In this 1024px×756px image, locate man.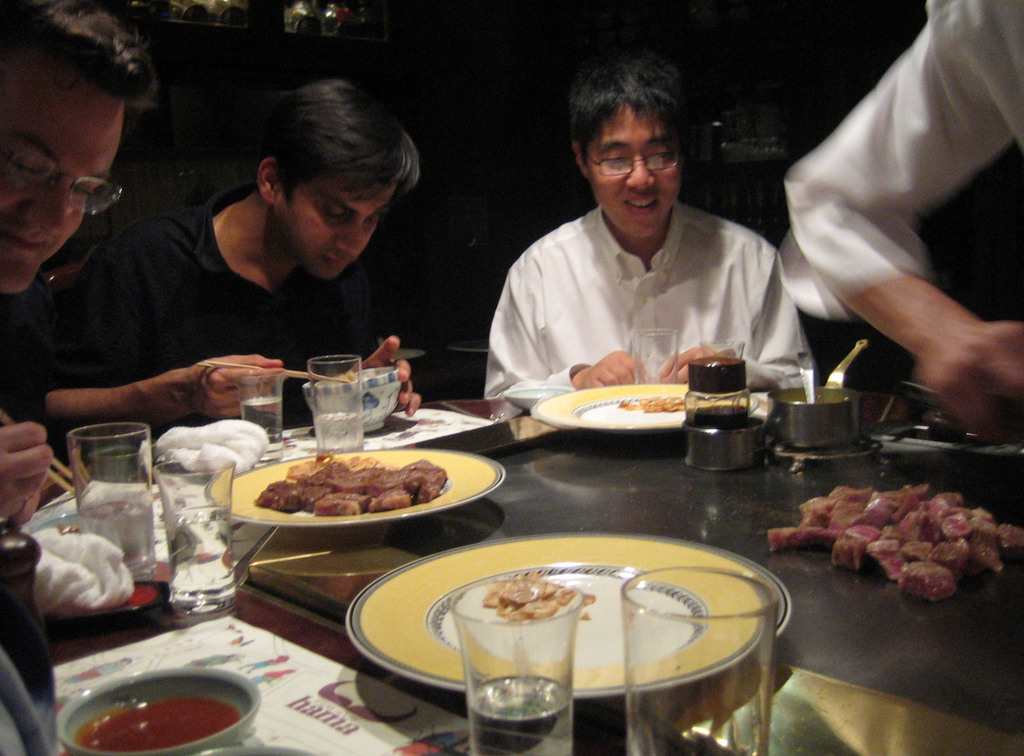
Bounding box: <bbox>0, 0, 152, 522</bbox>.
